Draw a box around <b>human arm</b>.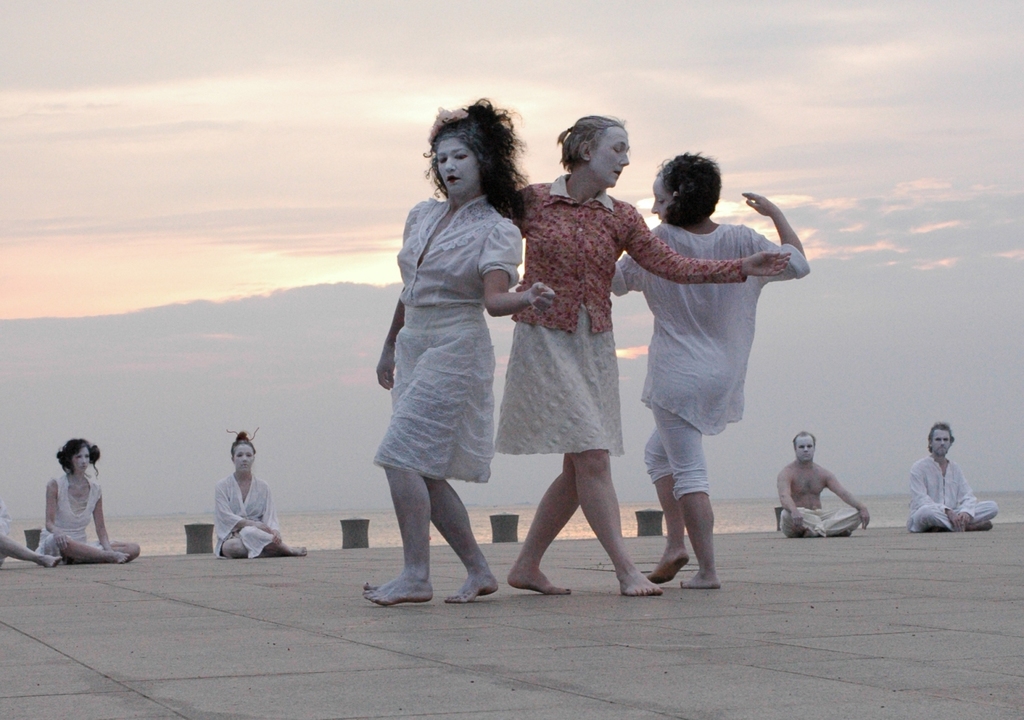
locate(622, 201, 793, 284).
